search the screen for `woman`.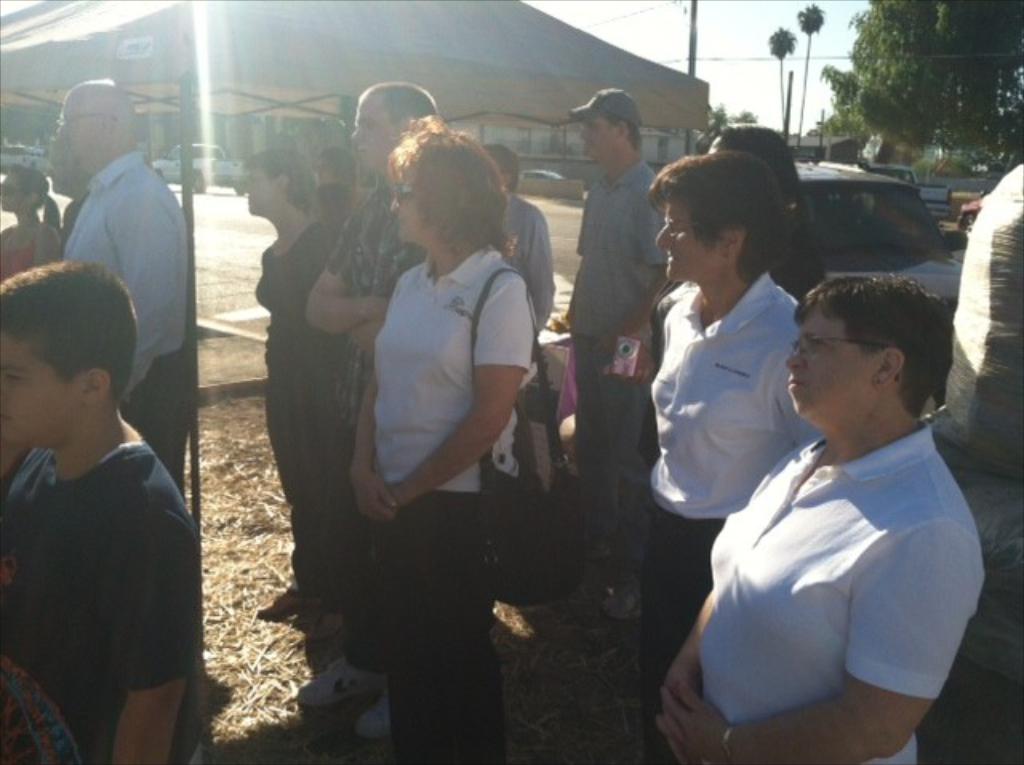
Found at pyautogui.locateOnScreen(635, 144, 877, 725).
